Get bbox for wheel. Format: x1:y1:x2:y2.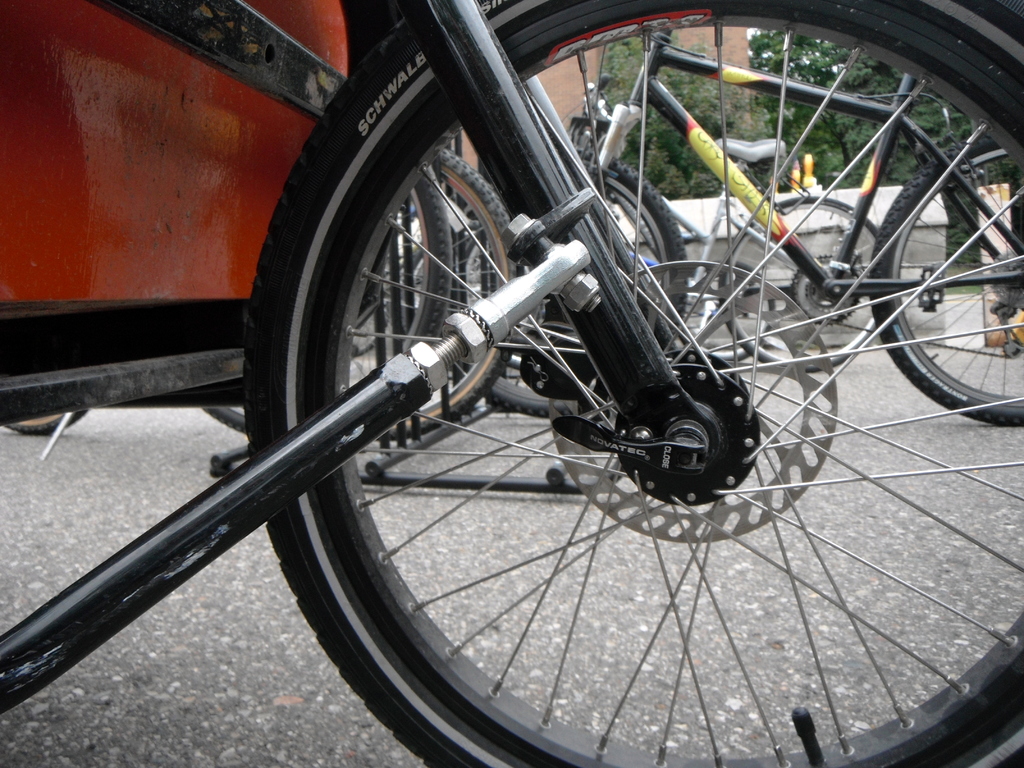
724:195:900:369.
